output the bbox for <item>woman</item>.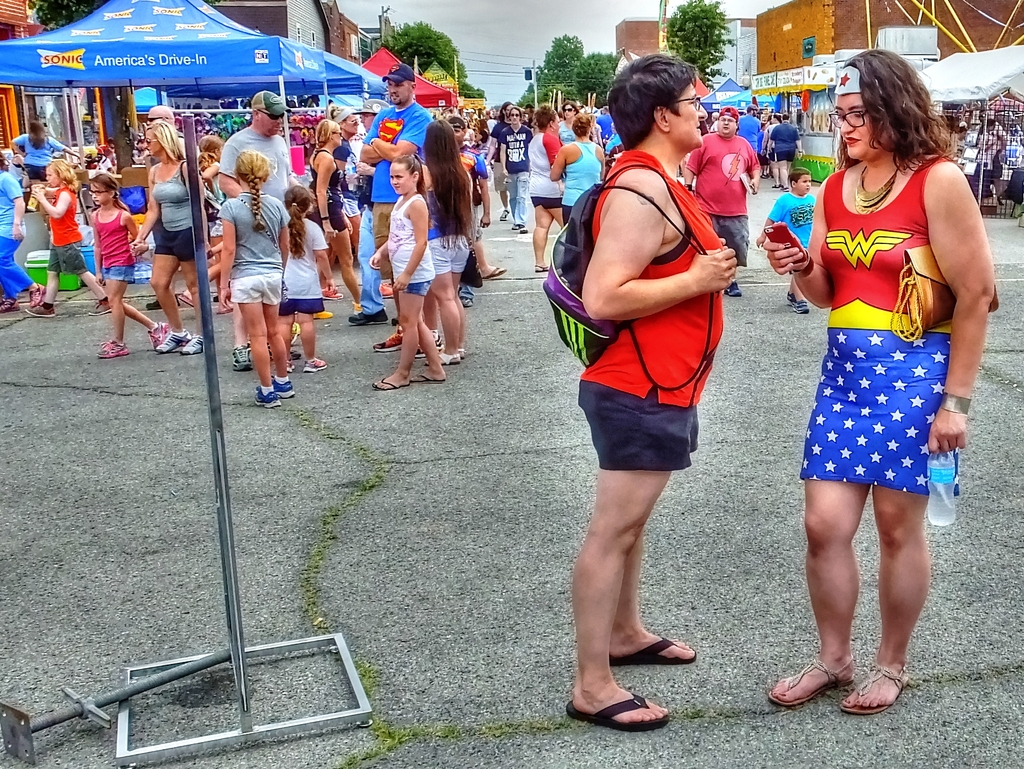
crop(125, 117, 203, 355).
